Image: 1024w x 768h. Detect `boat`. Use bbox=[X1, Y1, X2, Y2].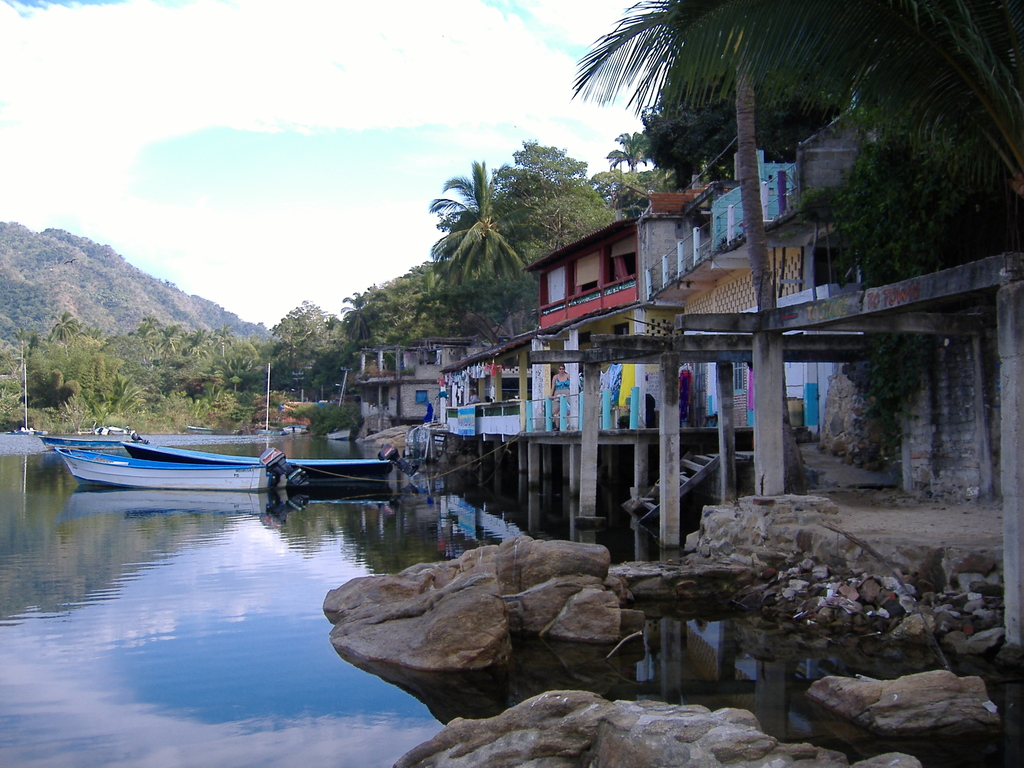
bbox=[291, 447, 396, 487].
